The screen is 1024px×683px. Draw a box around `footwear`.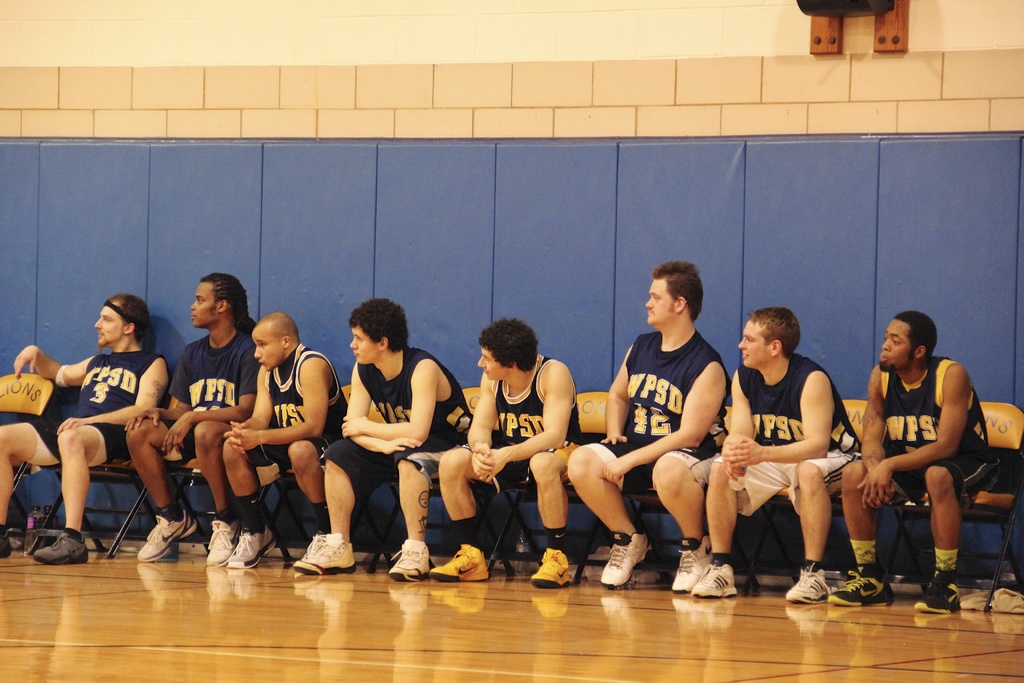
<region>299, 534, 326, 555</region>.
